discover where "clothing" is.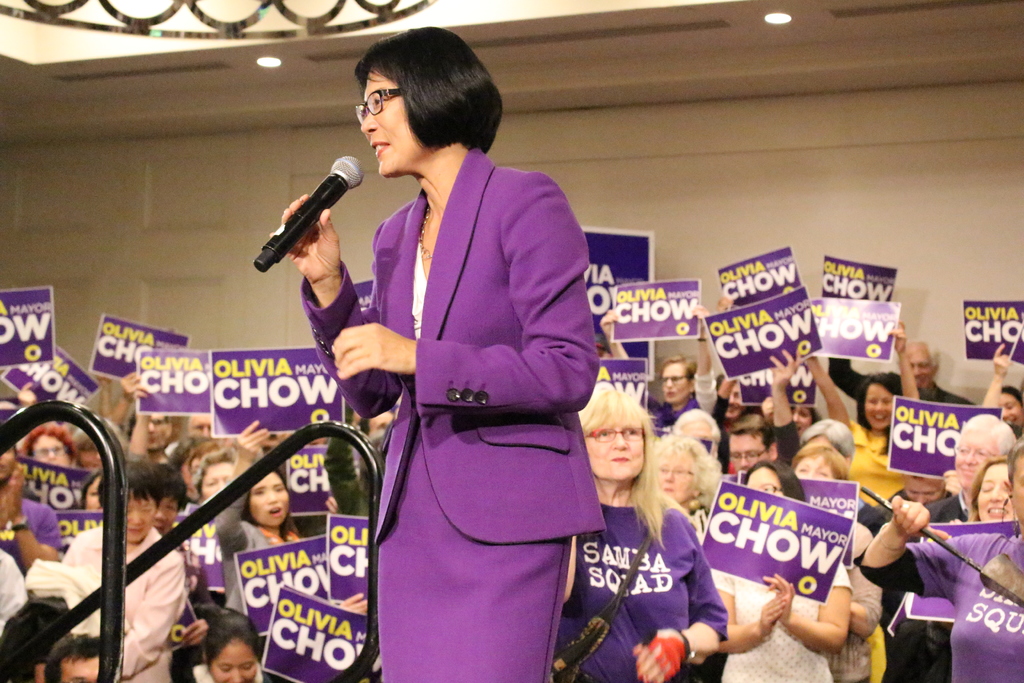
Discovered at <bbox>559, 502, 725, 682</bbox>.
